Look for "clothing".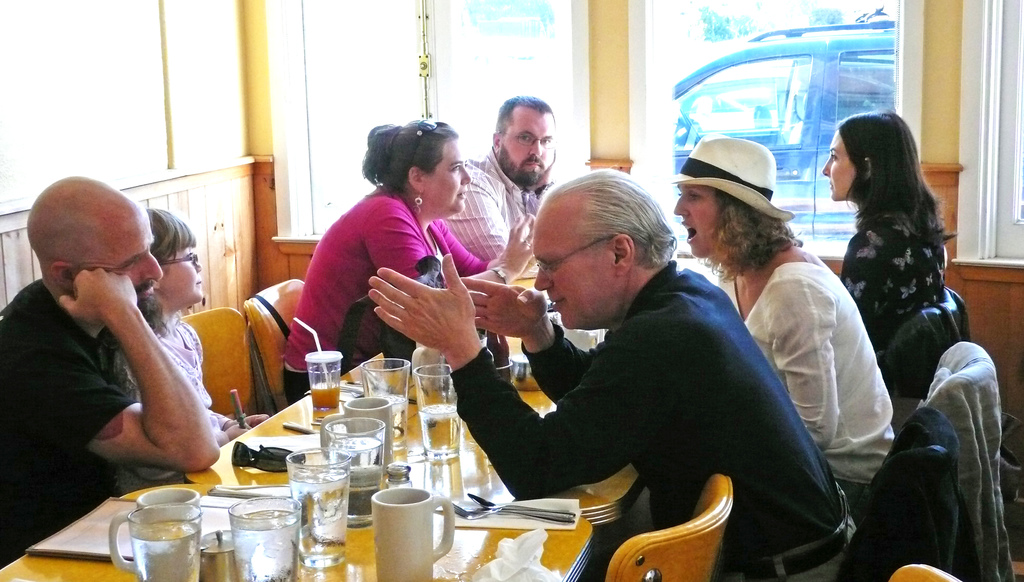
Found: [916, 342, 1015, 581].
